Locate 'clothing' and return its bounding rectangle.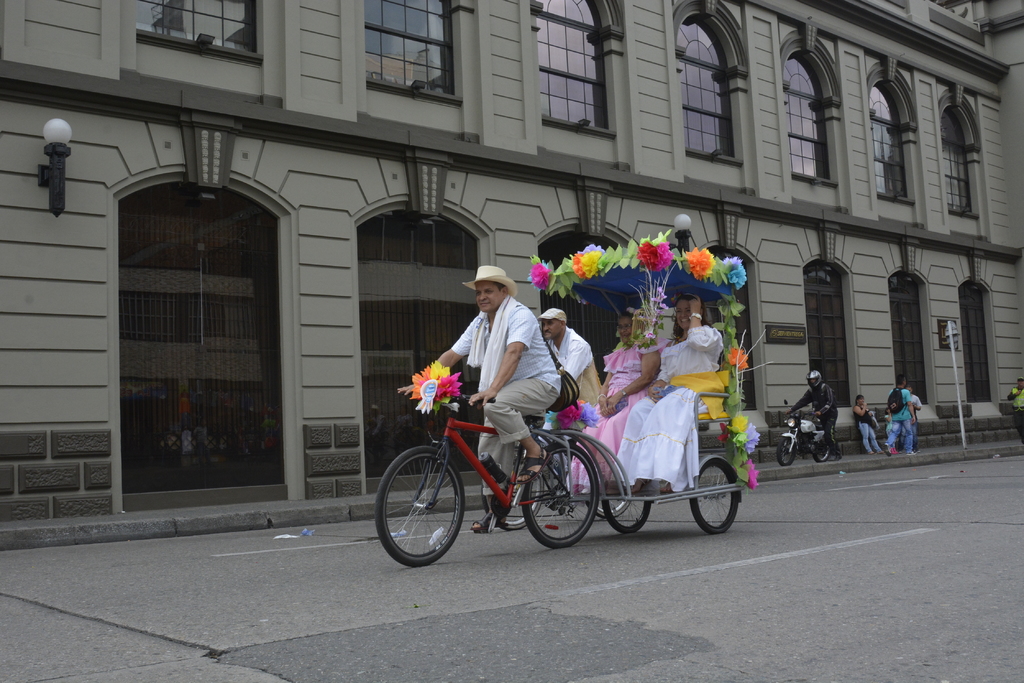
[604,313,724,470].
